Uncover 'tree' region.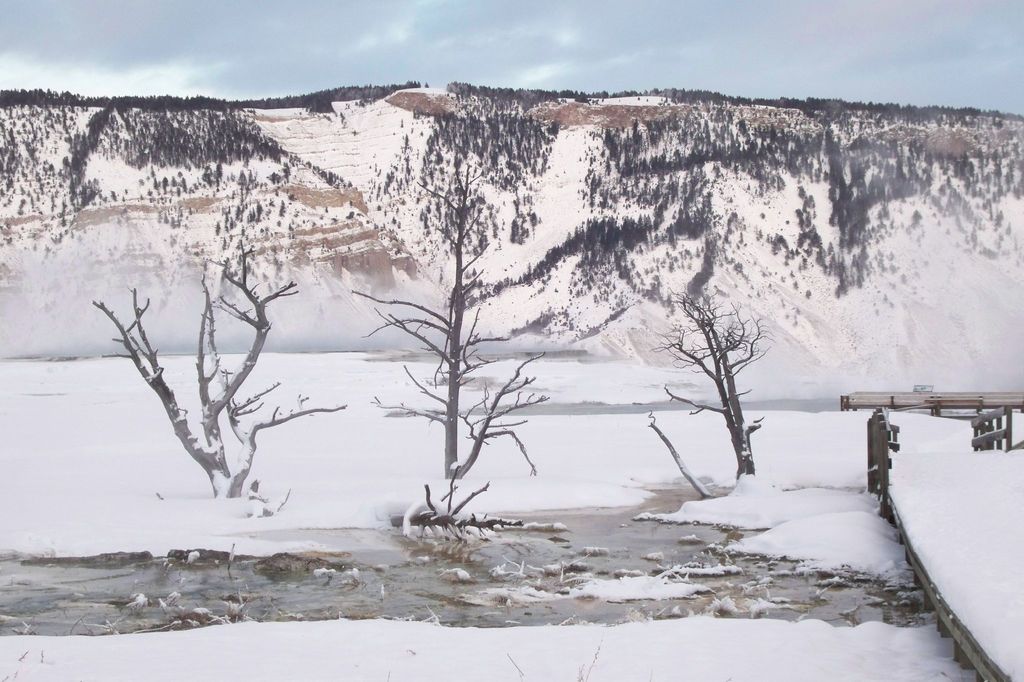
Uncovered: [356, 156, 548, 522].
